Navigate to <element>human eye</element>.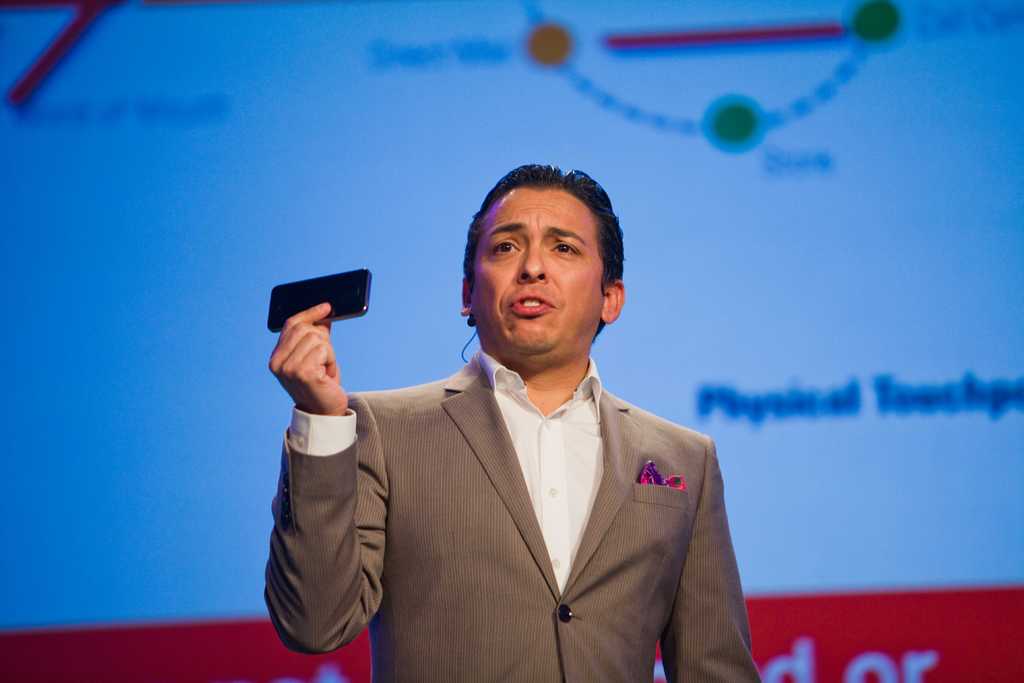
Navigation target: <box>492,235,529,258</box>.
